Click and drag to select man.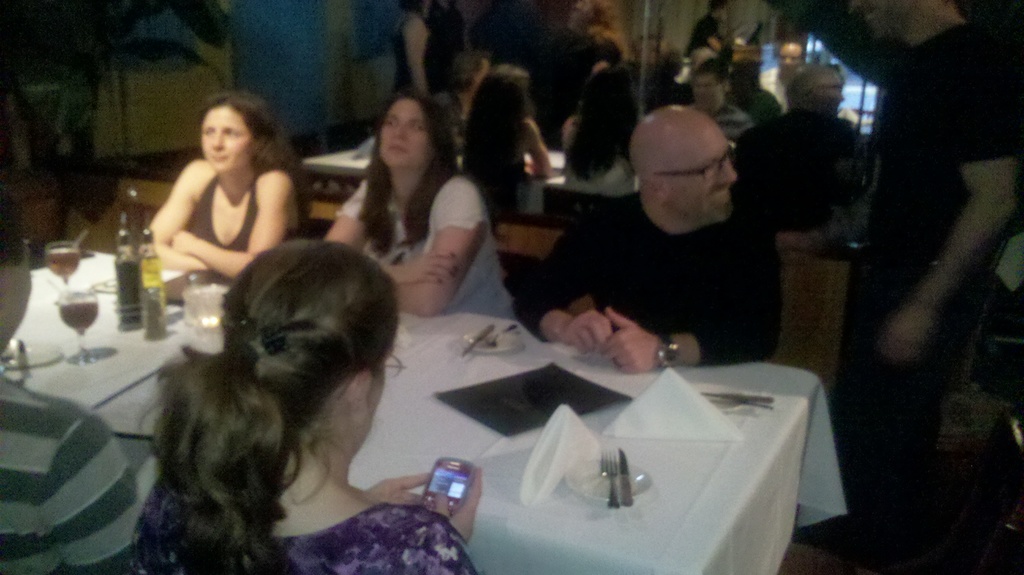
Selection: <box>513,104,783,377</box>.
